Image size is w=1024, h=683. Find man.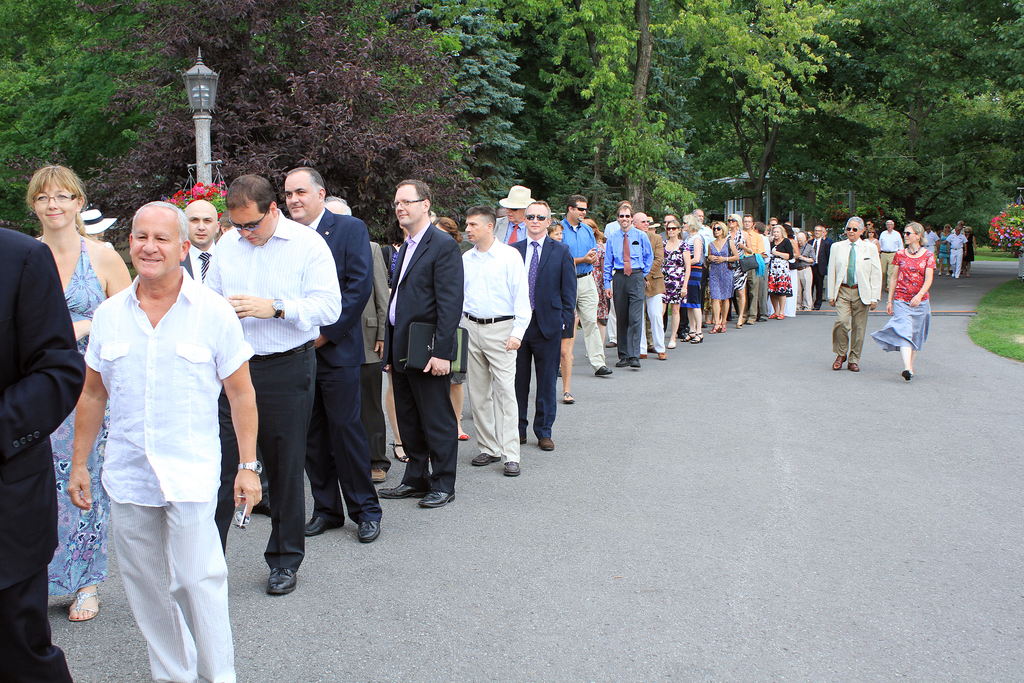
l=555, t=193, r=615, b=378.
